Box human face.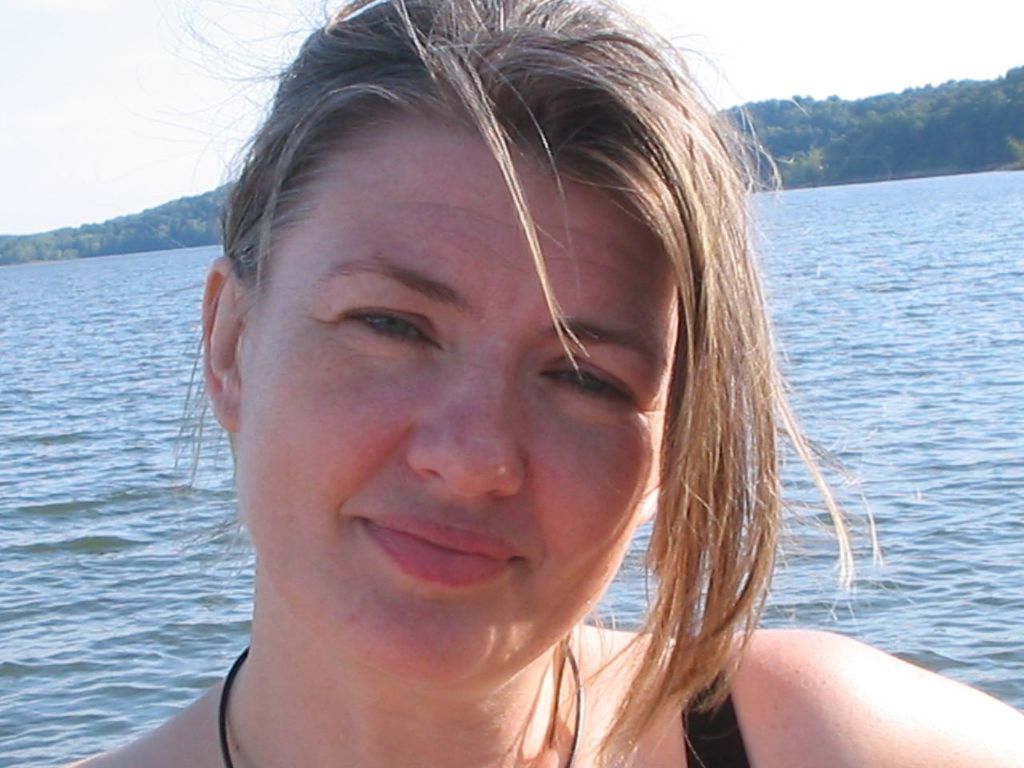
box(234, 126, 678, 686).
